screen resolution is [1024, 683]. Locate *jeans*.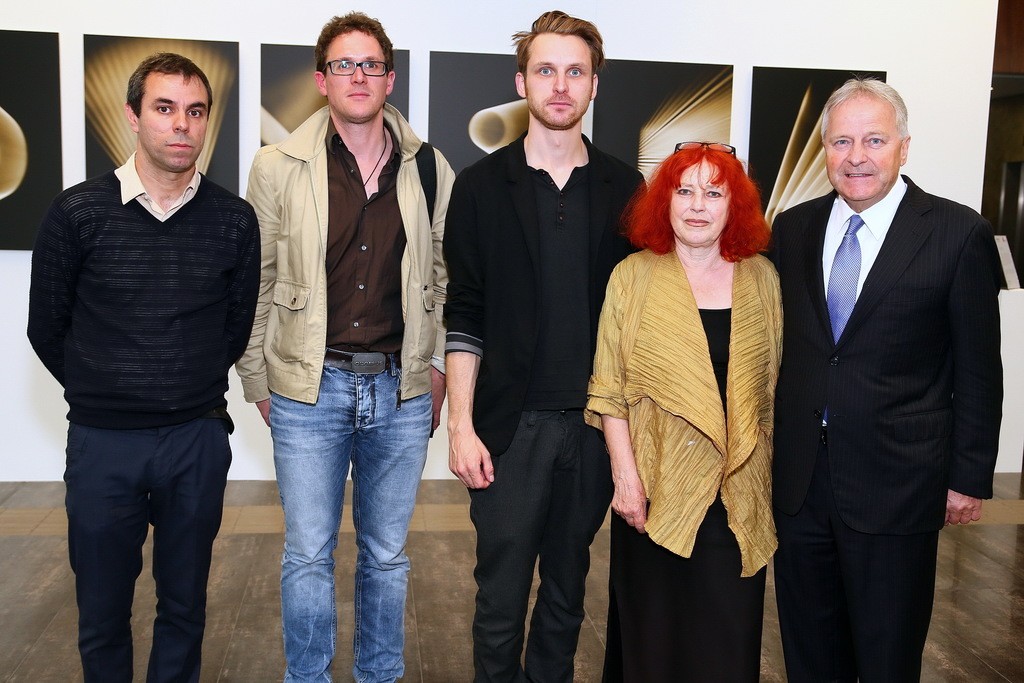
467:395:602:682.
